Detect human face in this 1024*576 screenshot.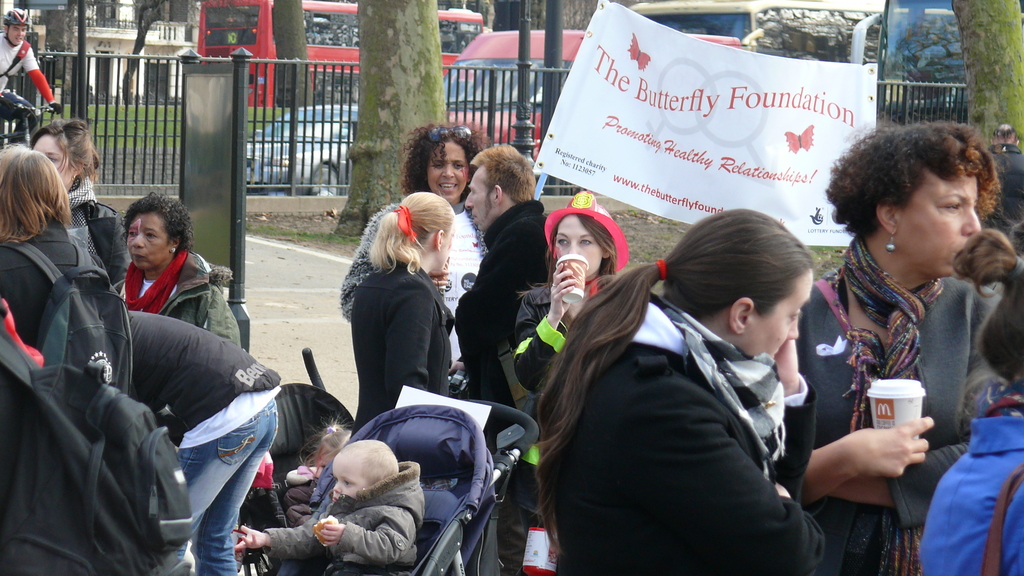
Detection: (556, 214, 609, 273).
